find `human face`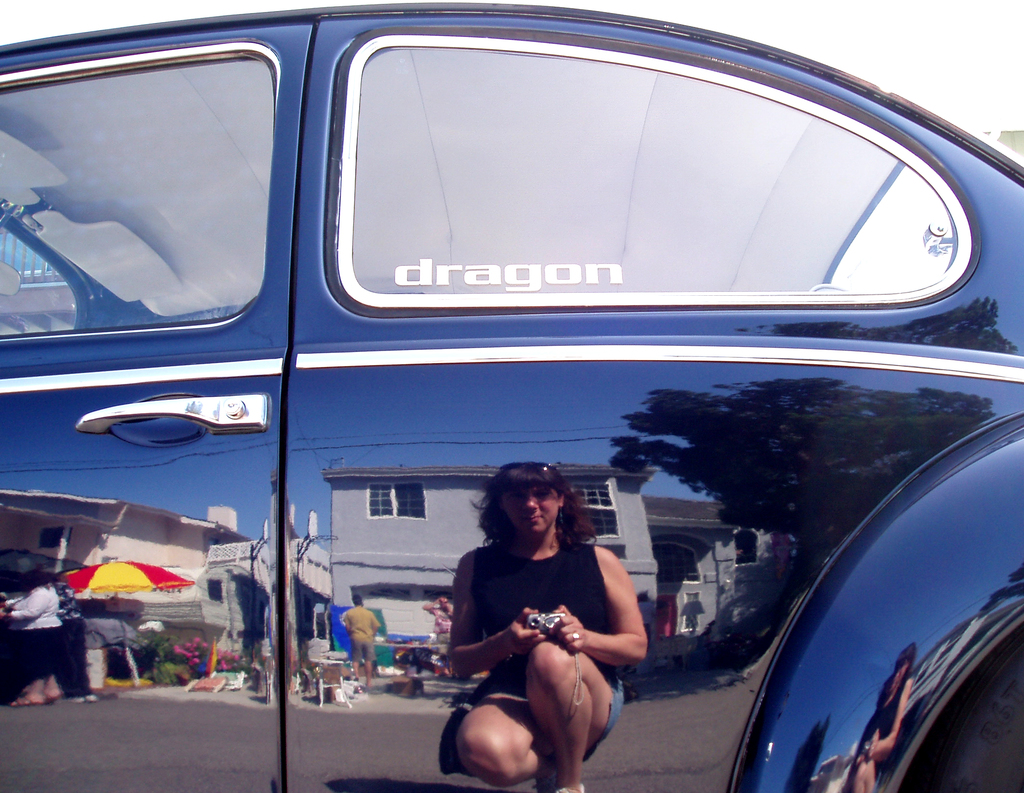
(497,480,561,528)
